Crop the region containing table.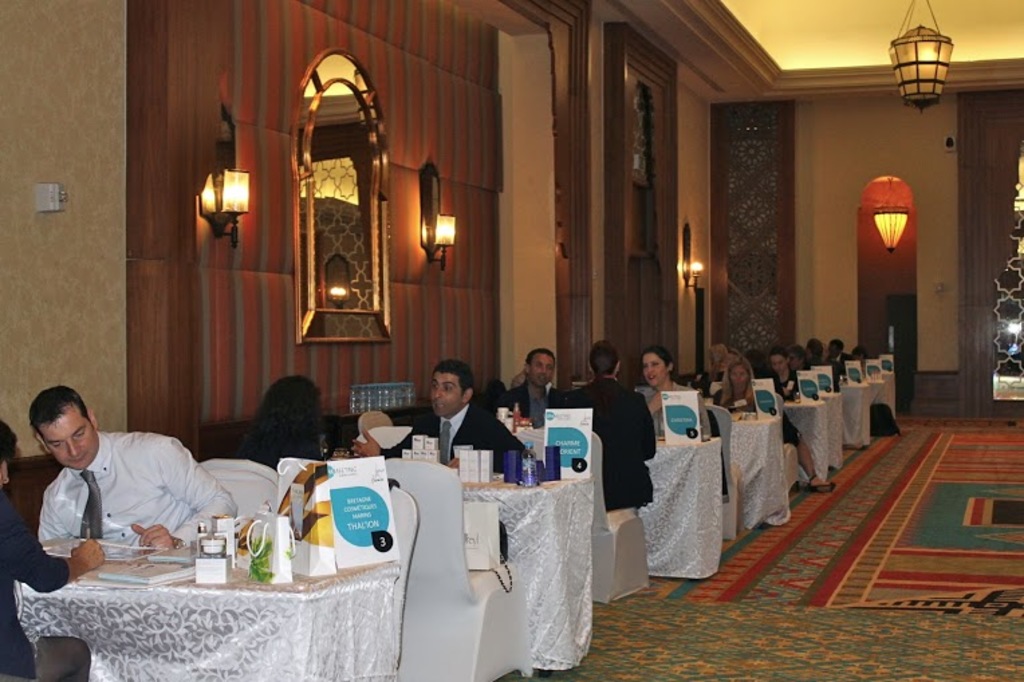
Crop region: (0, 510, 410, 681).
